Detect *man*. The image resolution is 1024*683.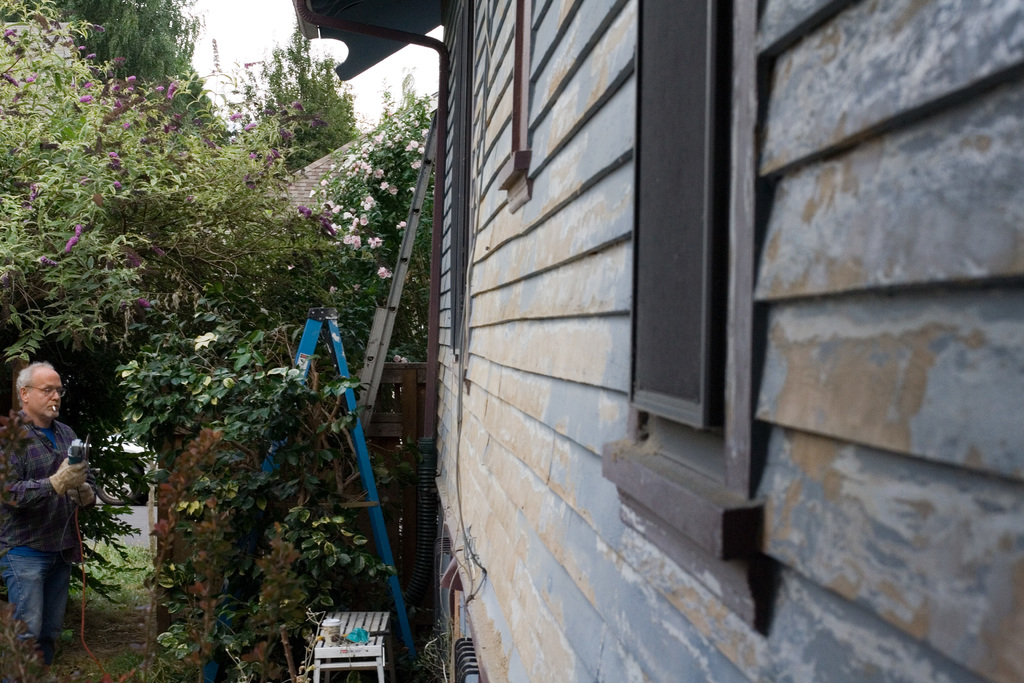
[x1=0, y1=360, x2=95, y2=659].
